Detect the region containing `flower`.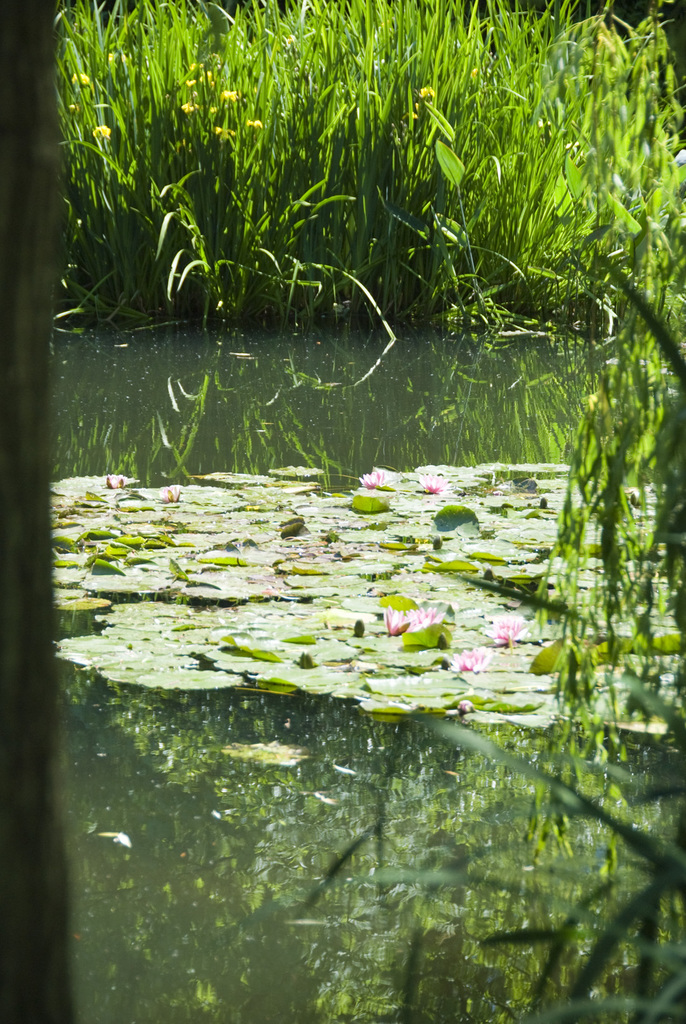
crop(399, 603, 446, 629).
